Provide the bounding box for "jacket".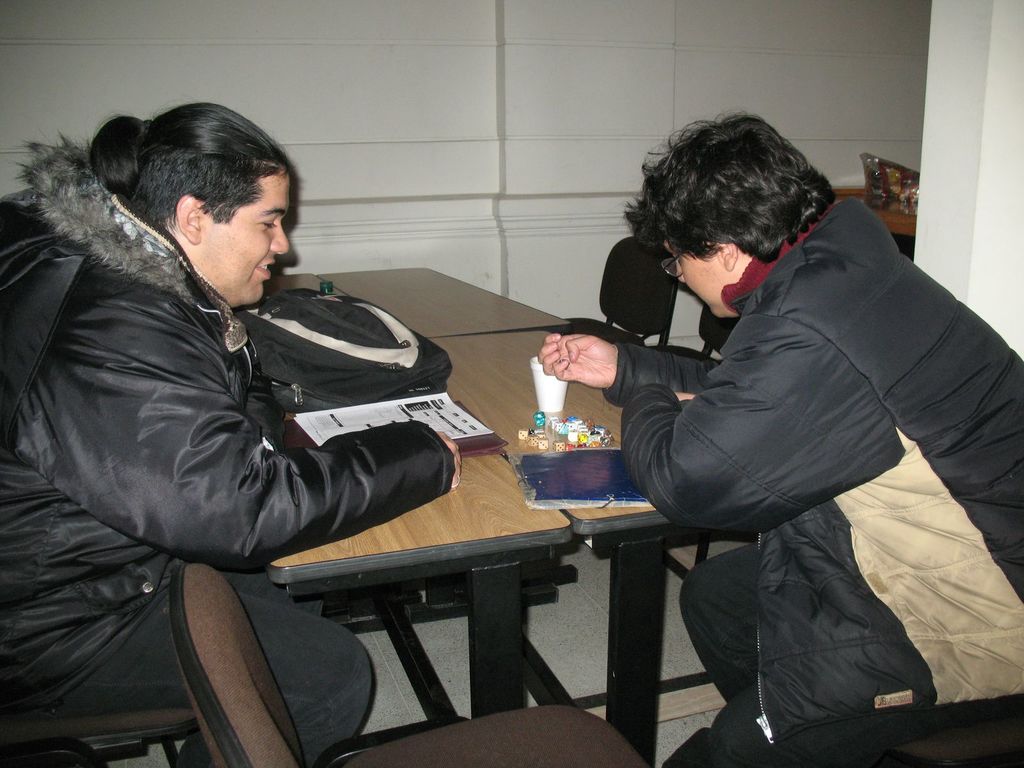
crop(20, 152, 444, 641).
